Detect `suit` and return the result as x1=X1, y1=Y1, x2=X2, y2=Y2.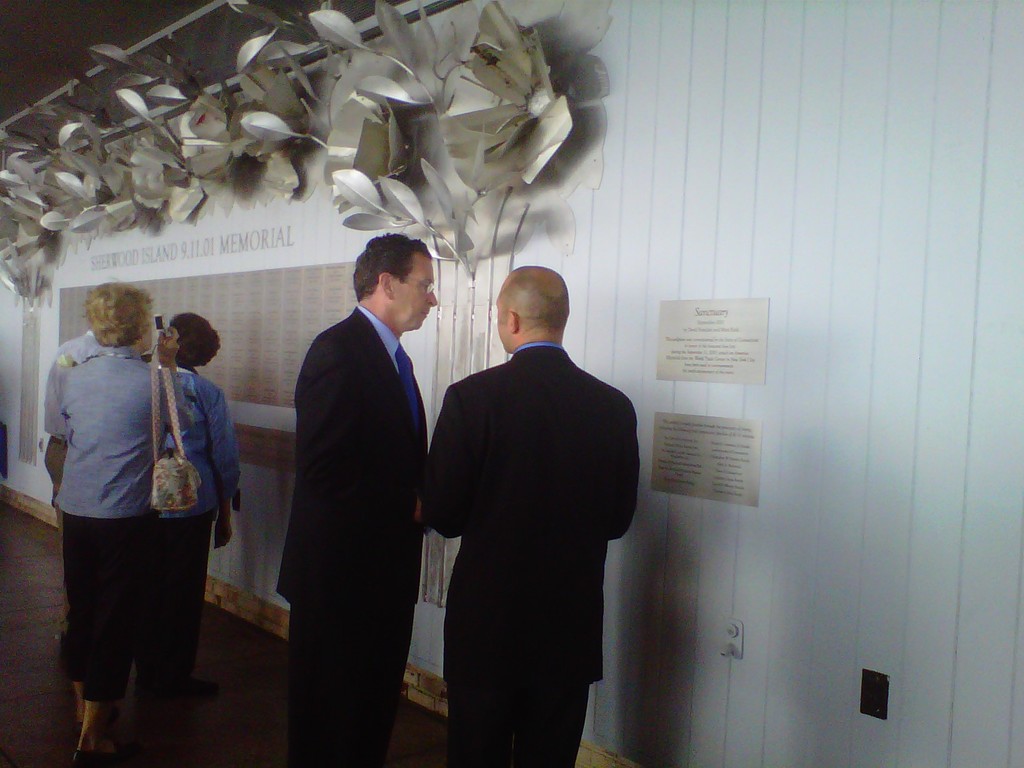
x1=275, y1=303, x2=429, y2=767.
